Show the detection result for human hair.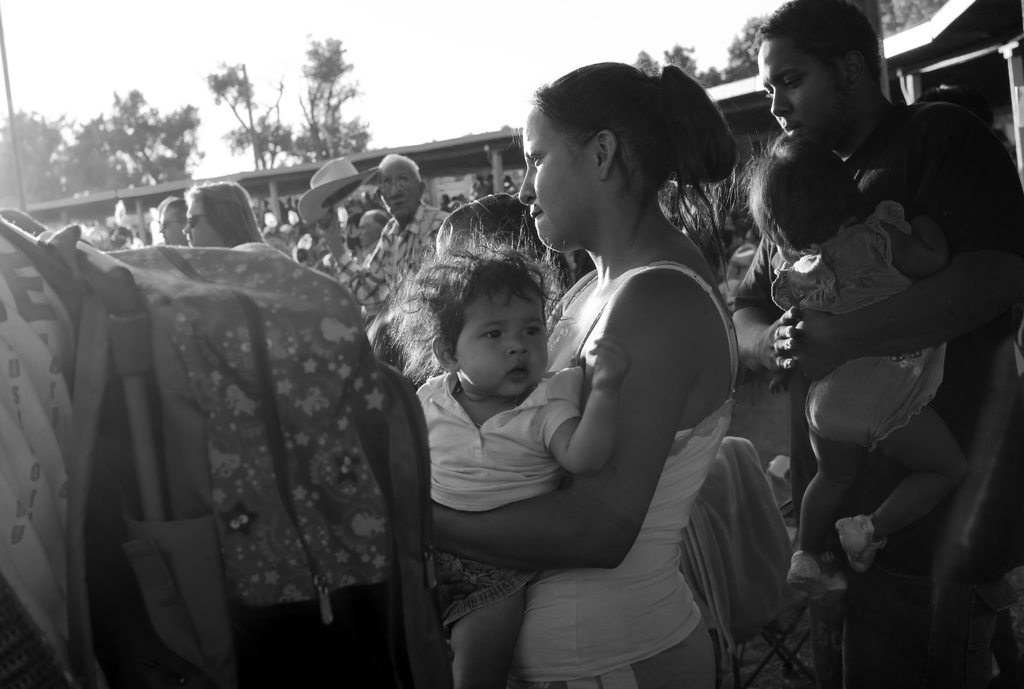
738 124 863 248.
